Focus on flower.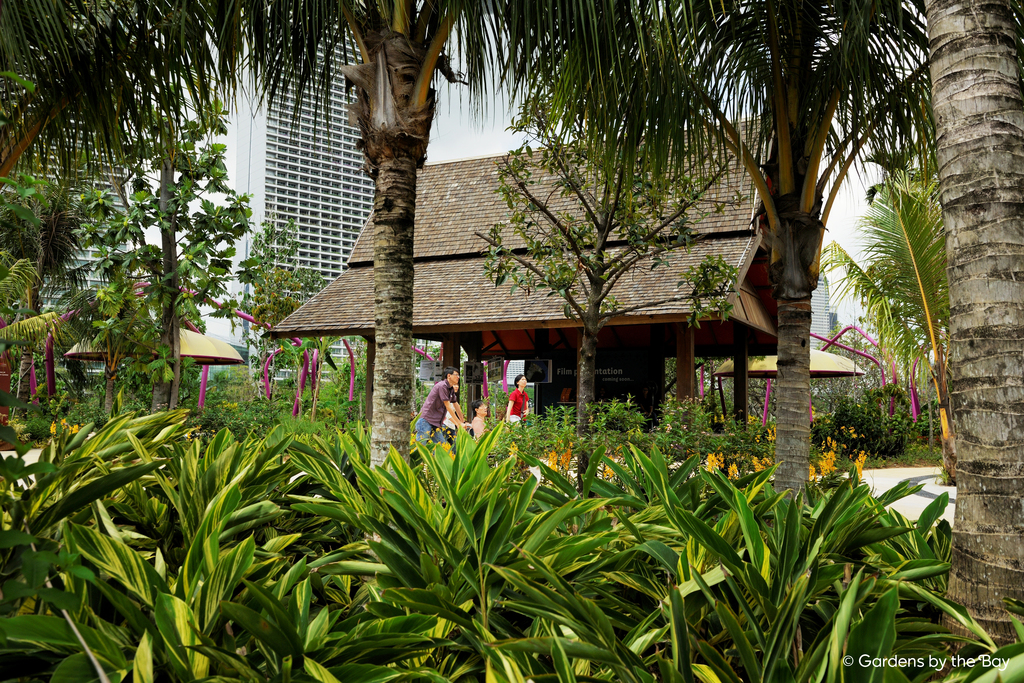
Focused at bbox=(541, 448, 564, 477).
